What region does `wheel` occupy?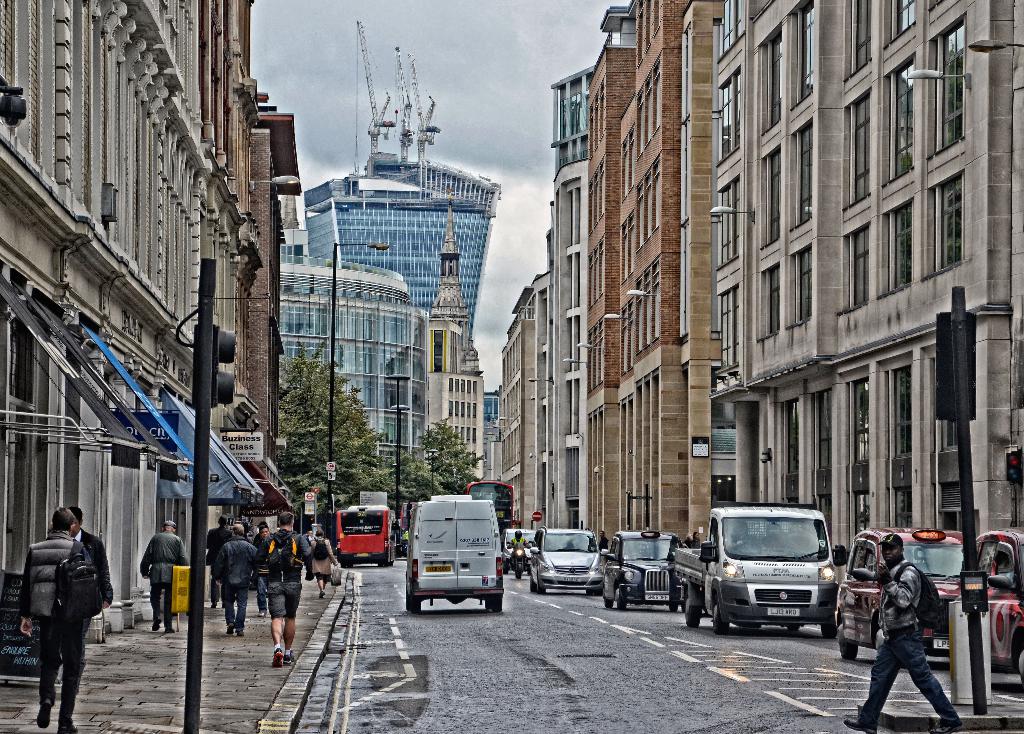
(x1=680, y1=577, x2=697, y2=623).
